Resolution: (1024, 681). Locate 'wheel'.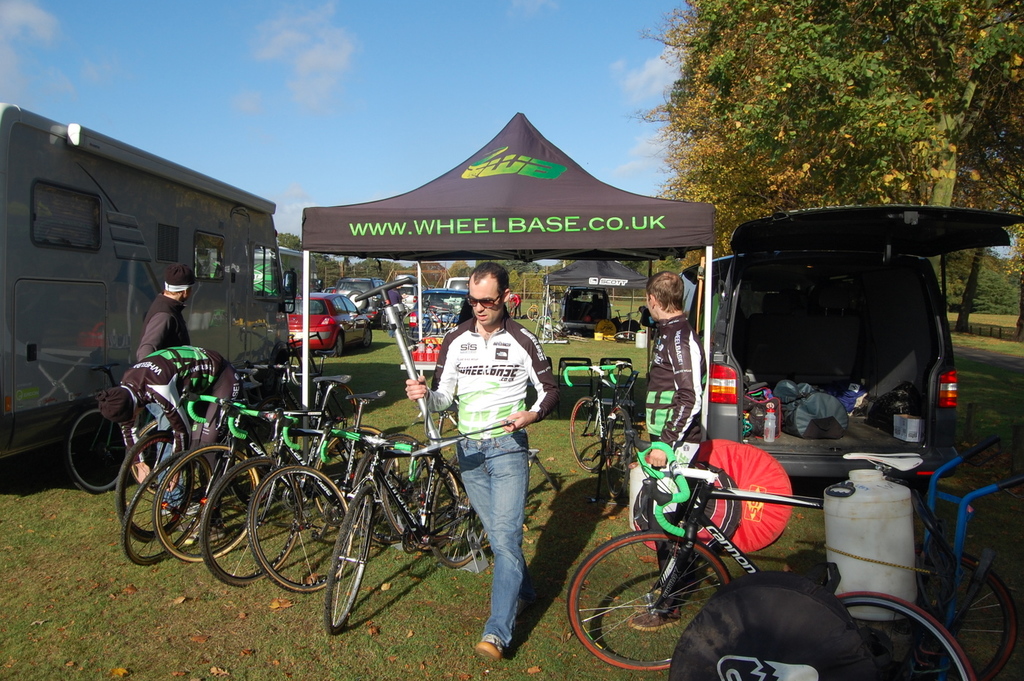
bbox(353, 434, 430, 545).
